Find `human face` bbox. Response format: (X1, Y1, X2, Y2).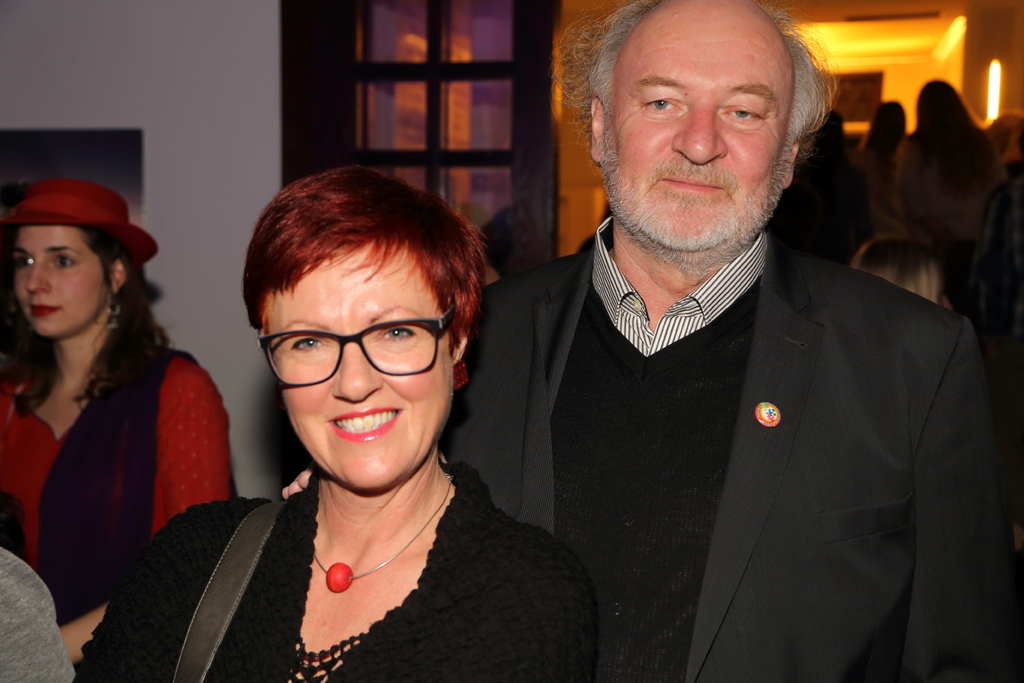
(12, 226, 107, 338).
